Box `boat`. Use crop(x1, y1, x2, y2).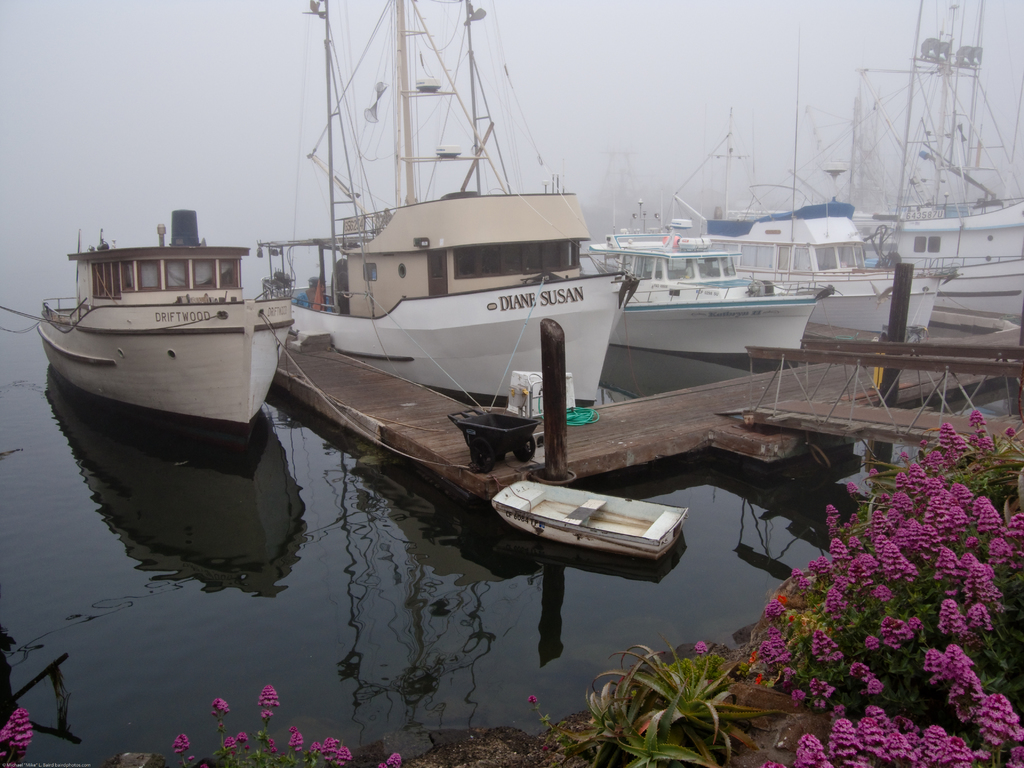
crop(28, 206, 298, 424).
